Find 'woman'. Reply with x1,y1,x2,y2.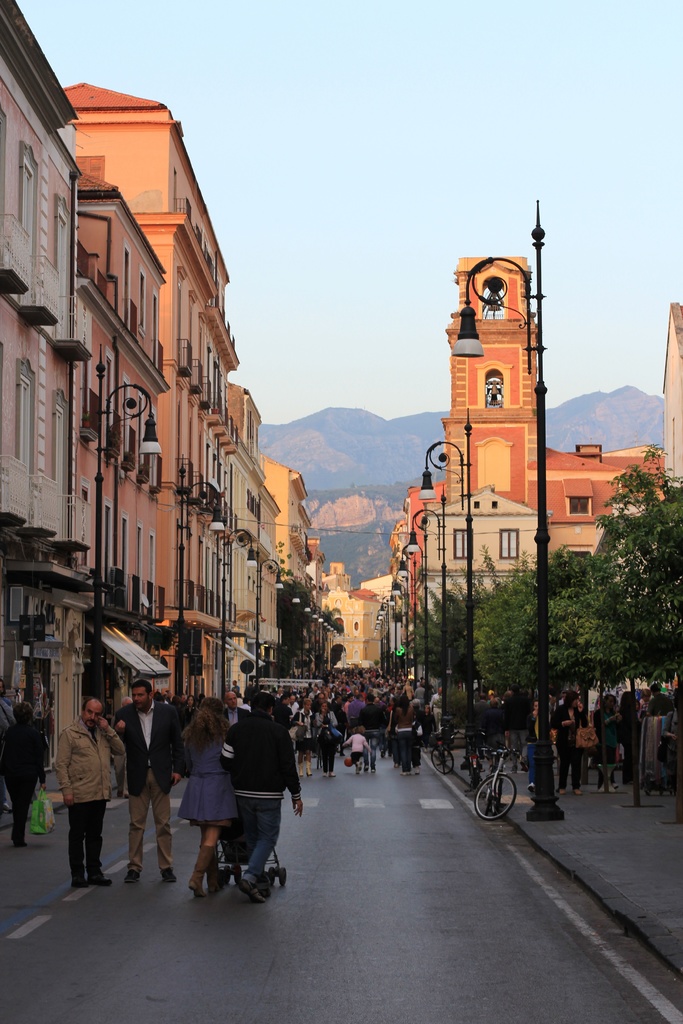
520,696,543,788.
